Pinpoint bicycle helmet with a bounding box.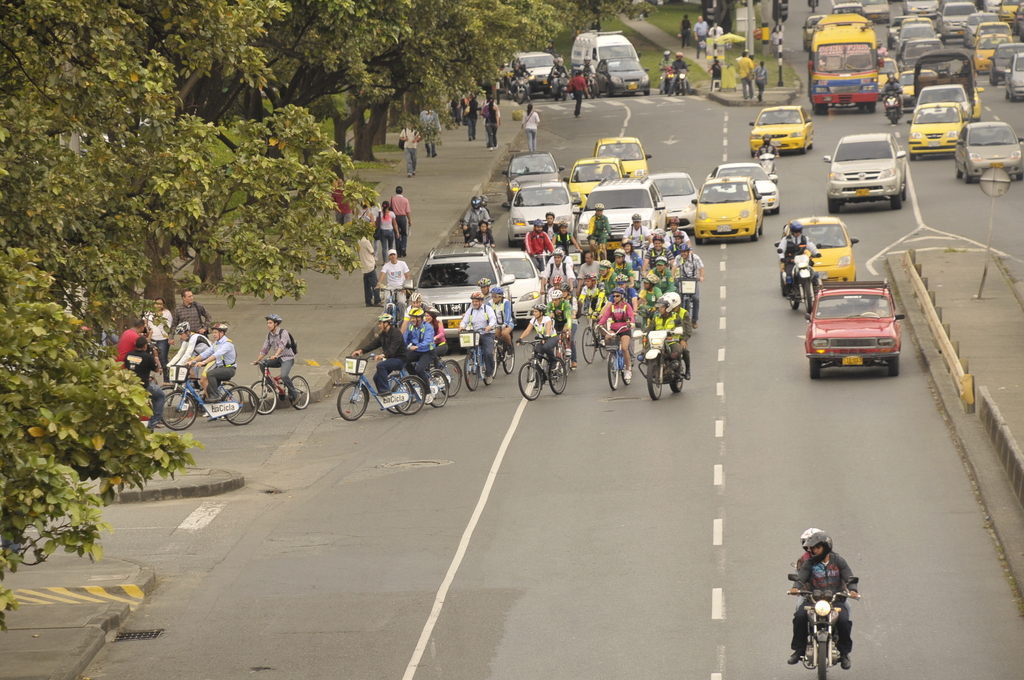
bbox=[552, 246, 563, 267].
